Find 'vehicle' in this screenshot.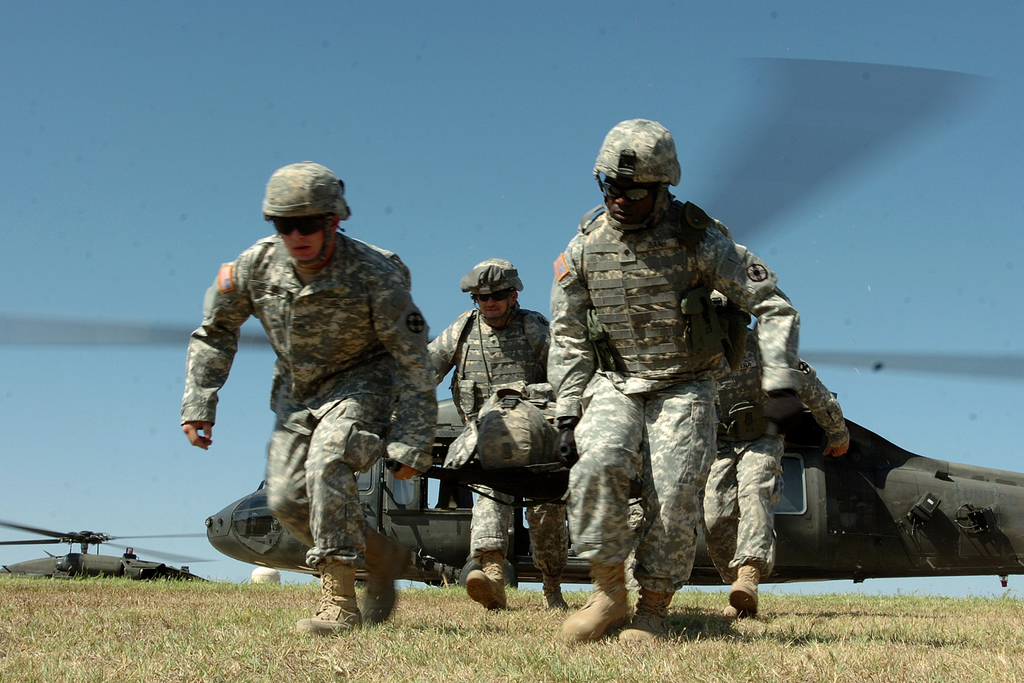
The bounding box for 'vehicle' is bbox(0, 520, 220, 579).
